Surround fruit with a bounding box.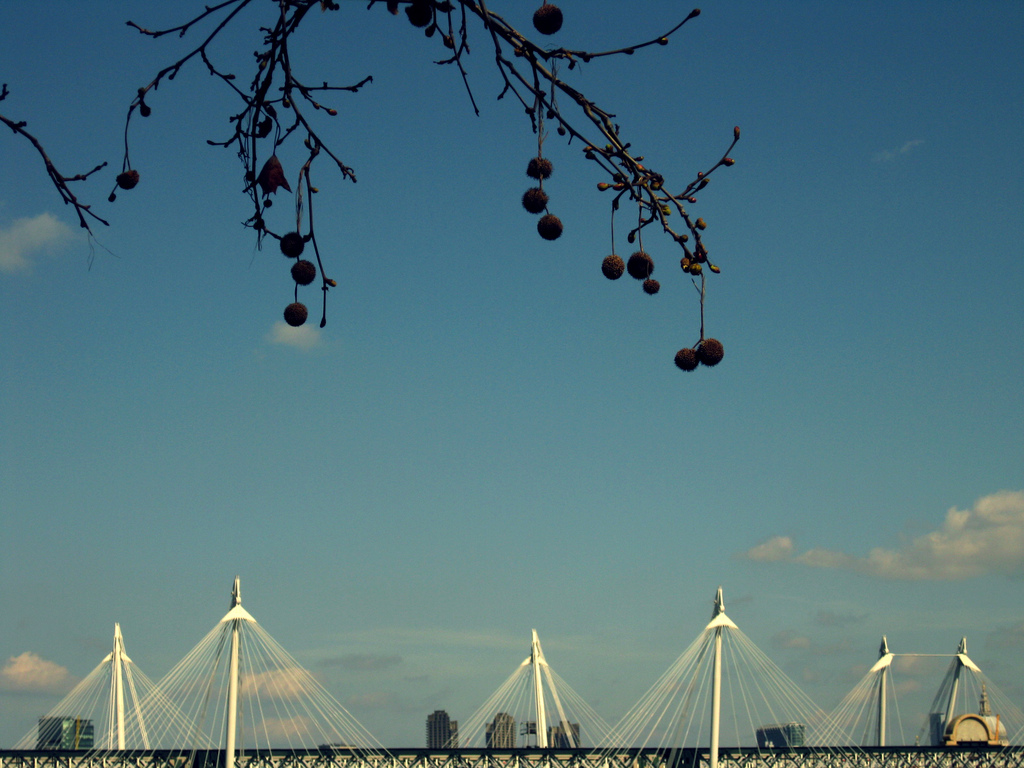
<box>403,0,435,27</box>.
